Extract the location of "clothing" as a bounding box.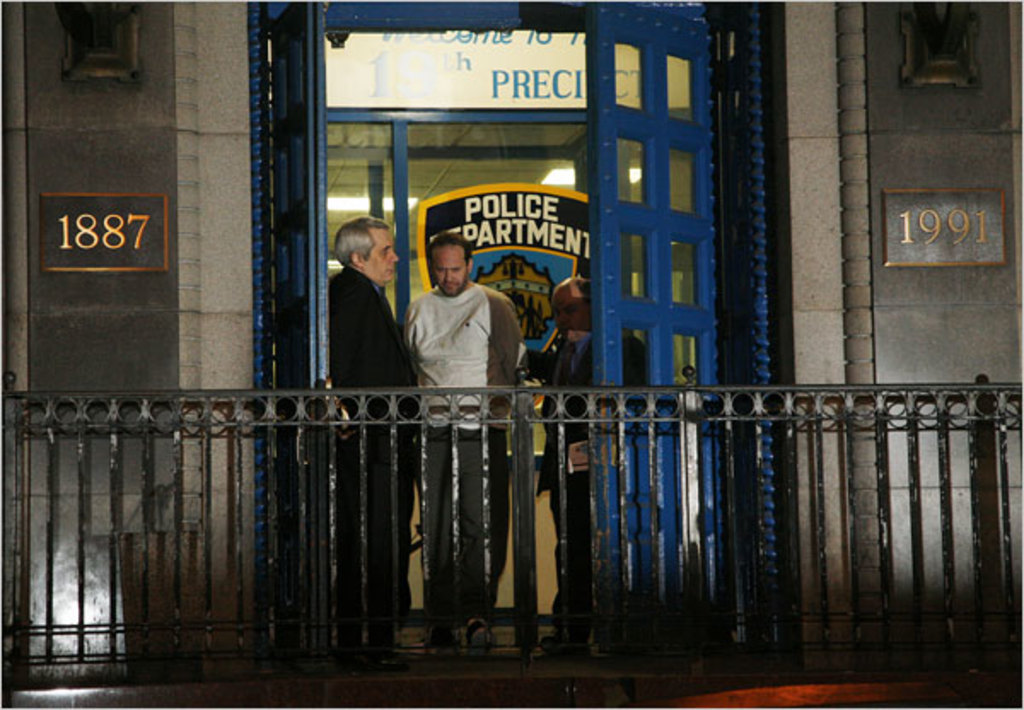
bbox=[394, 259, 519, 416].
